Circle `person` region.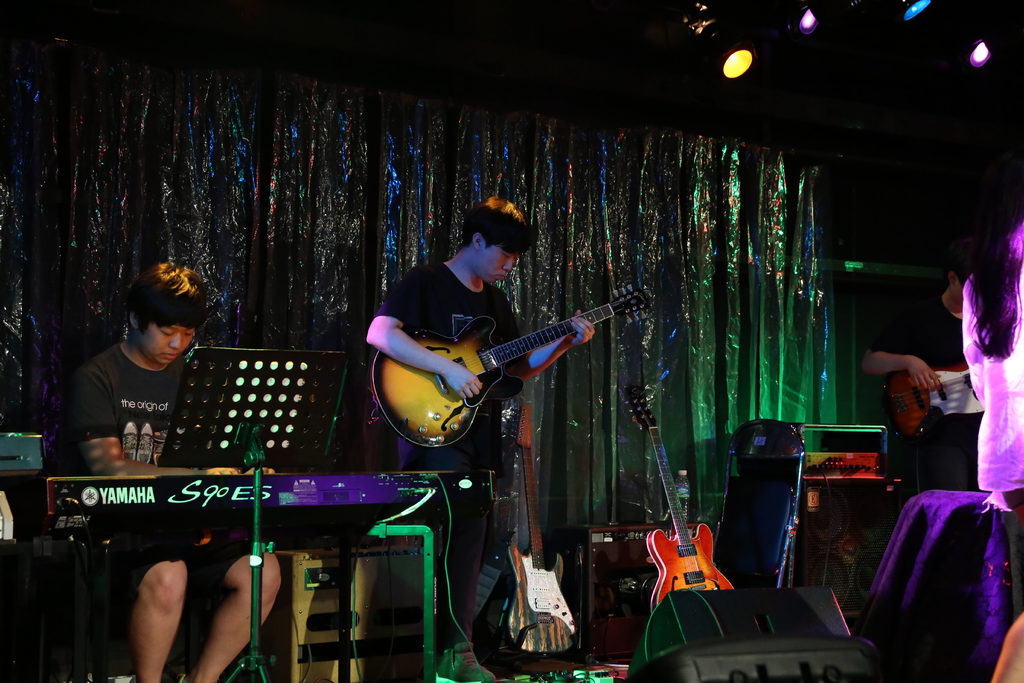
Region: <box>361,197,595,682</box>.
